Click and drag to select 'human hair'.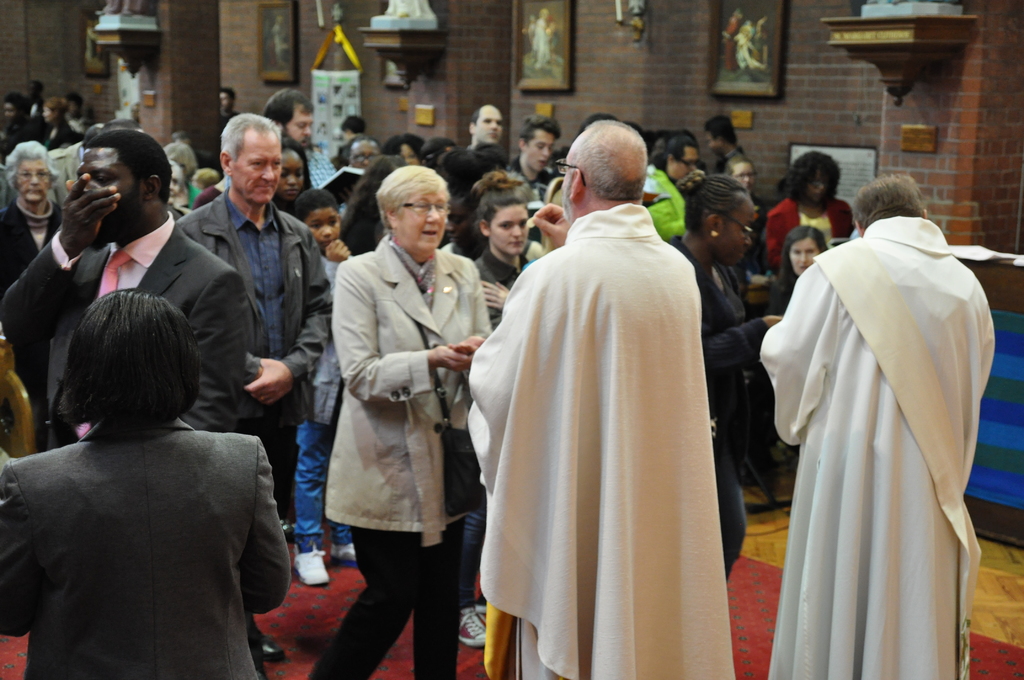
Selection: bbox=[344, 135, 381, 169].
